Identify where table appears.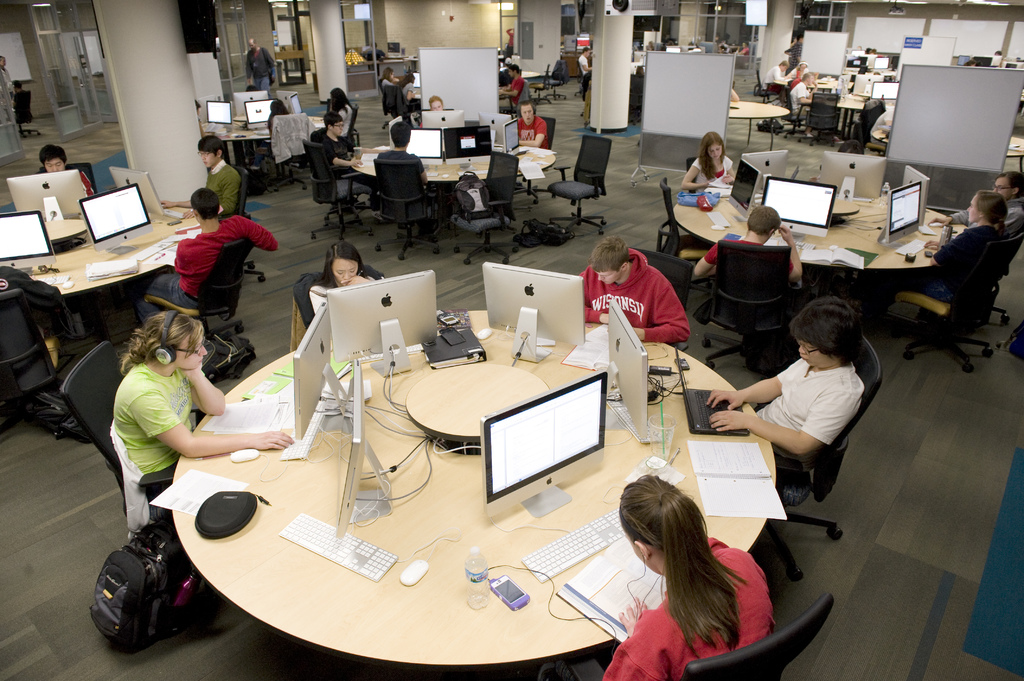
Appears at crop(525, 68, 540, 79).
